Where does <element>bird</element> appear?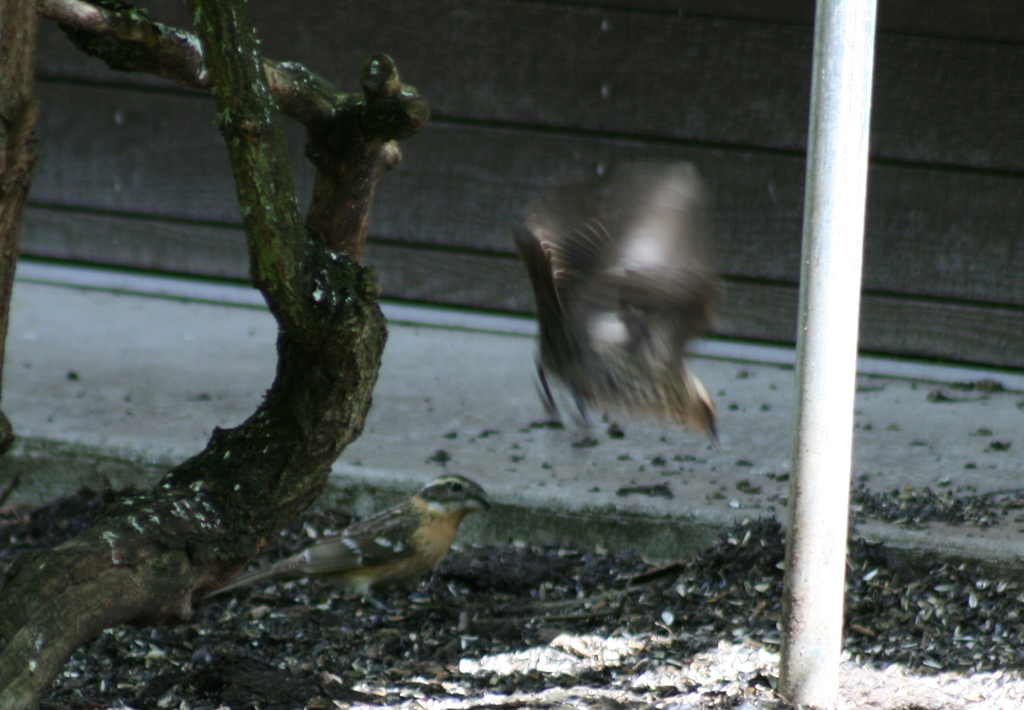
Appears at 214:484:490:613.
